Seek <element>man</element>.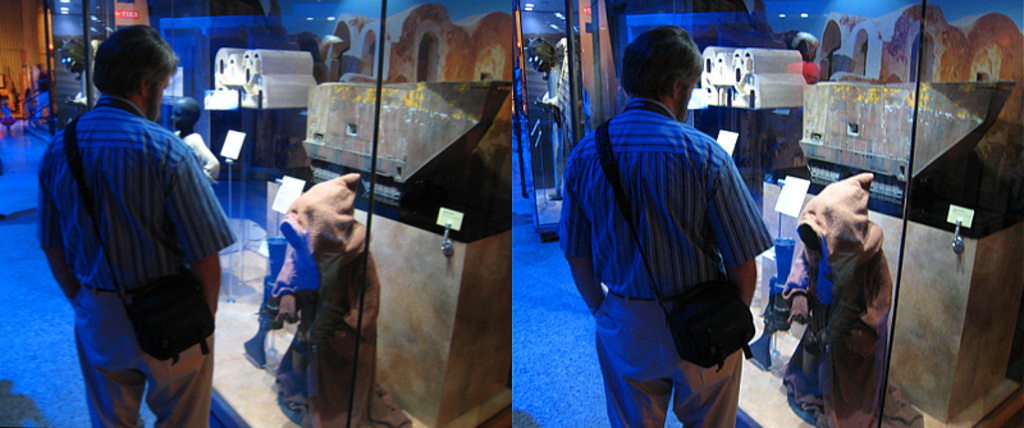
Rect(37, 19, 238, 427).
